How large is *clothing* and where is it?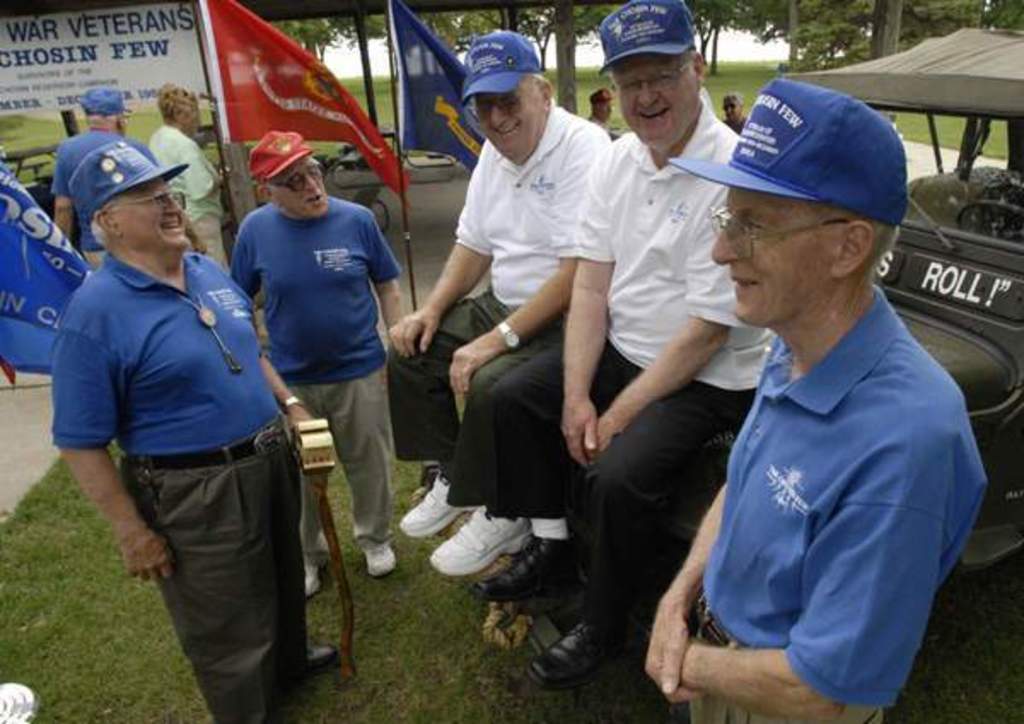
Bounding box: bbox=(31, 128, 166, 265).
